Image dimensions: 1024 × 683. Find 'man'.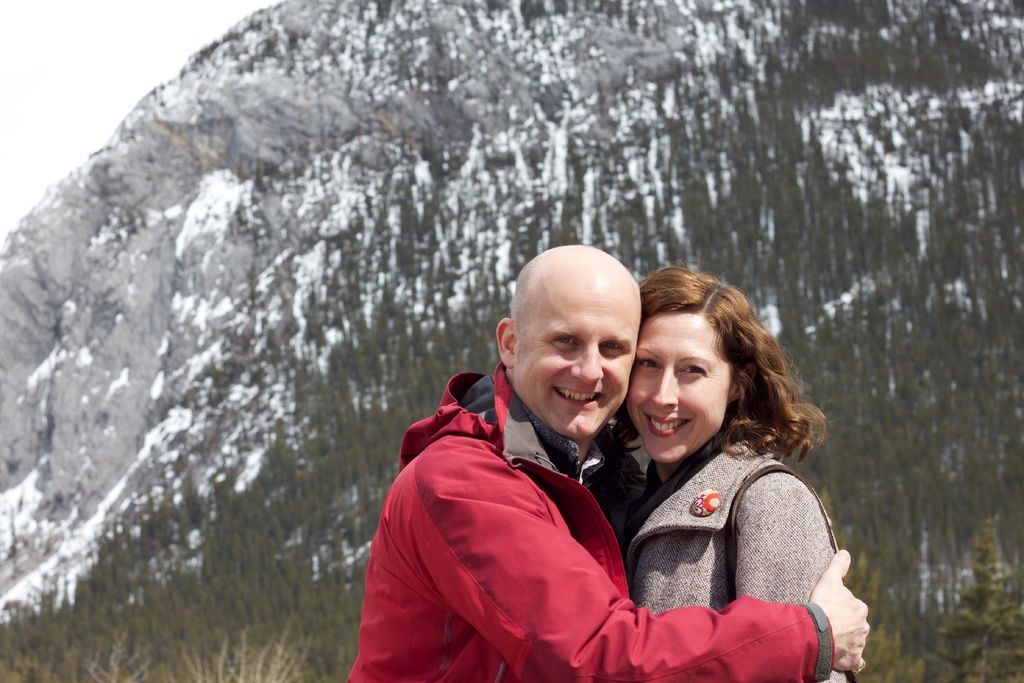
Rect(378, 256, 696, 682).
